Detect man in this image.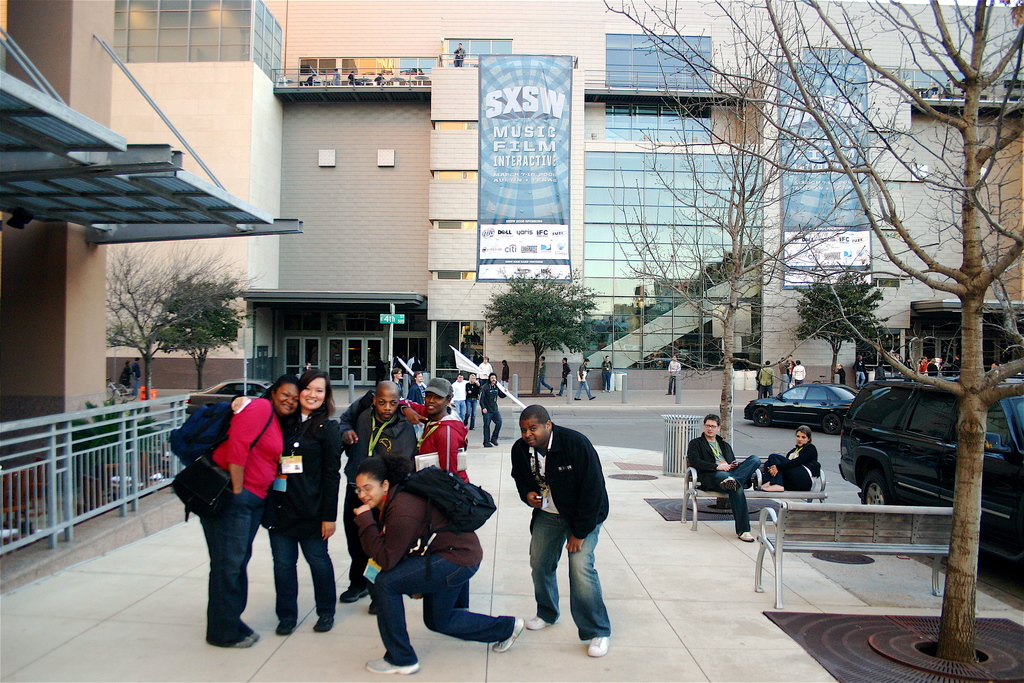
Detection: <region>559, 356, 572, 397</region>.
